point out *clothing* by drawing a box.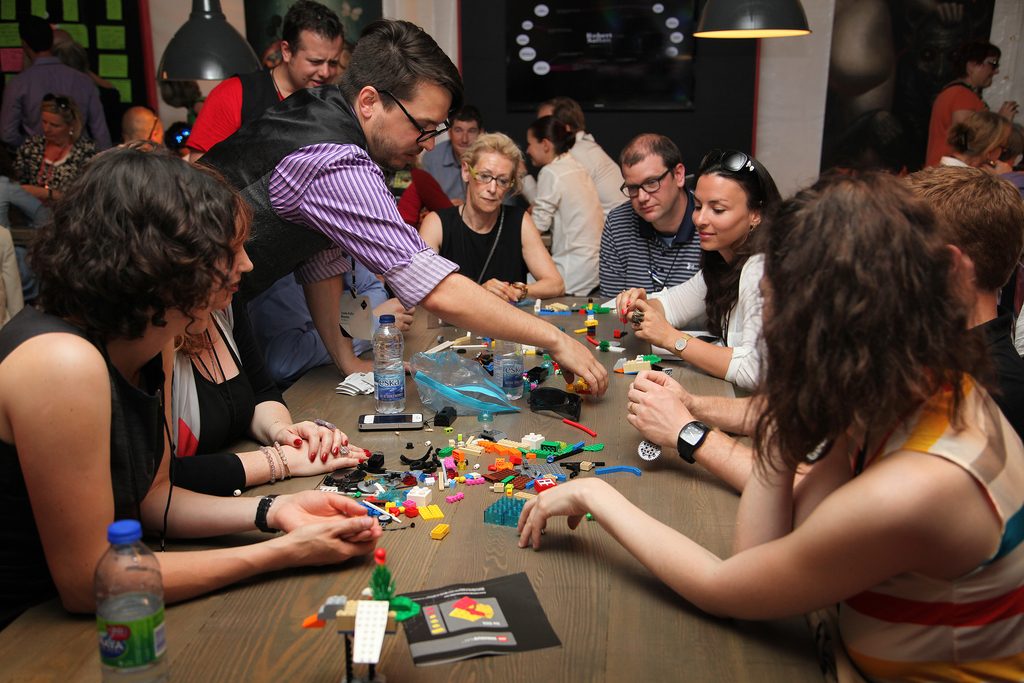
<bbox>584, 197, 703, 304</bbox>.
